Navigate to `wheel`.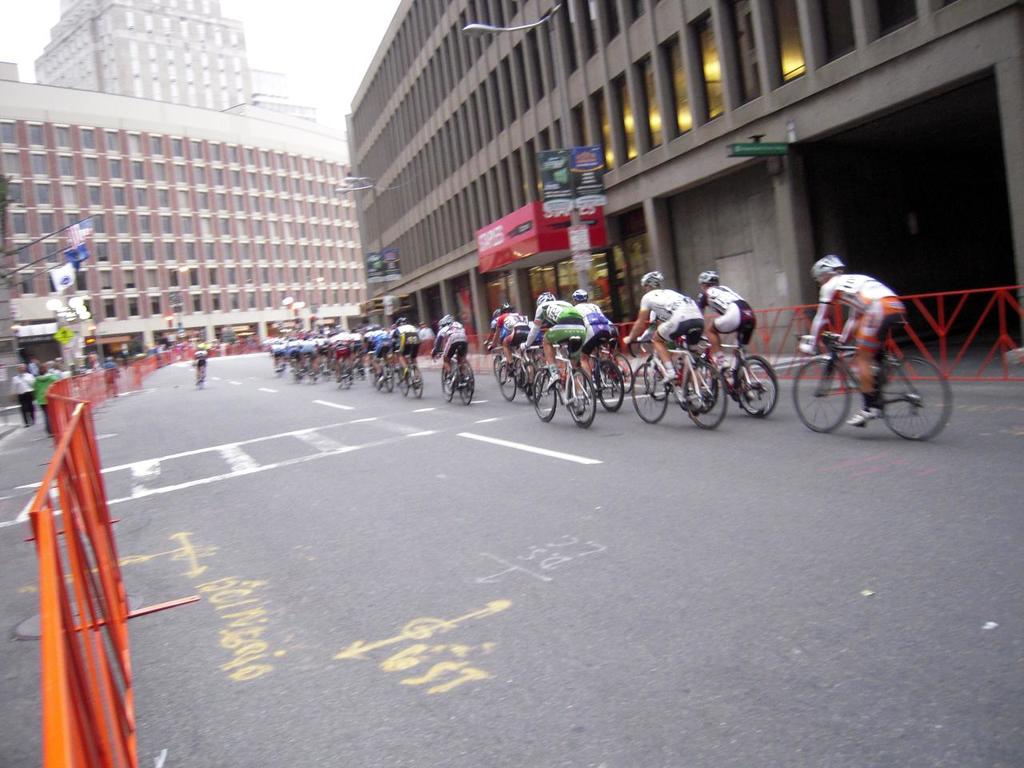
Navigation target: [x1=791, y1=357, x2=854, y2=438].
